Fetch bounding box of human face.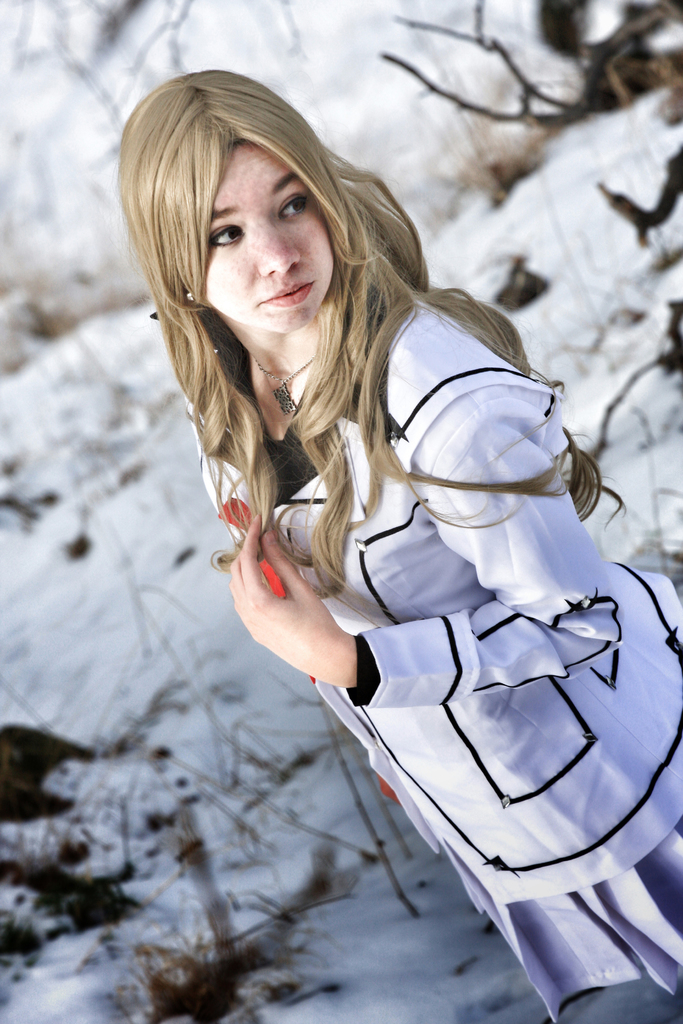
Bbox: select_region(204, 134, 332, 330).
